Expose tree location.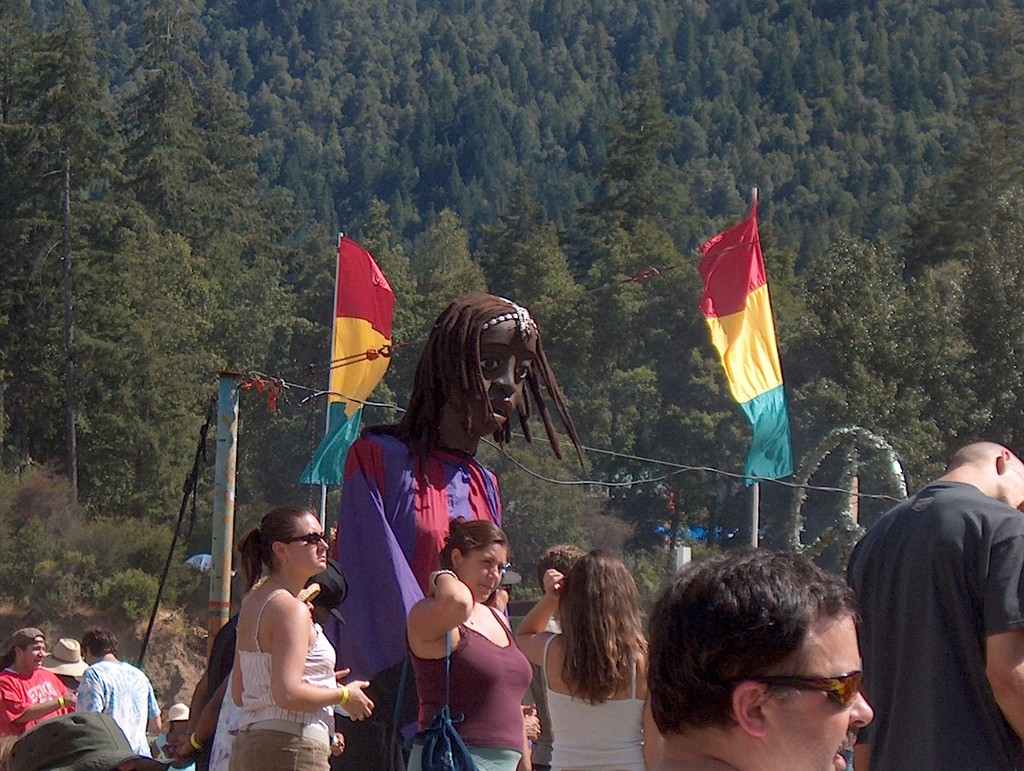
Exposed at bbox(3, 14, 127, 508).
